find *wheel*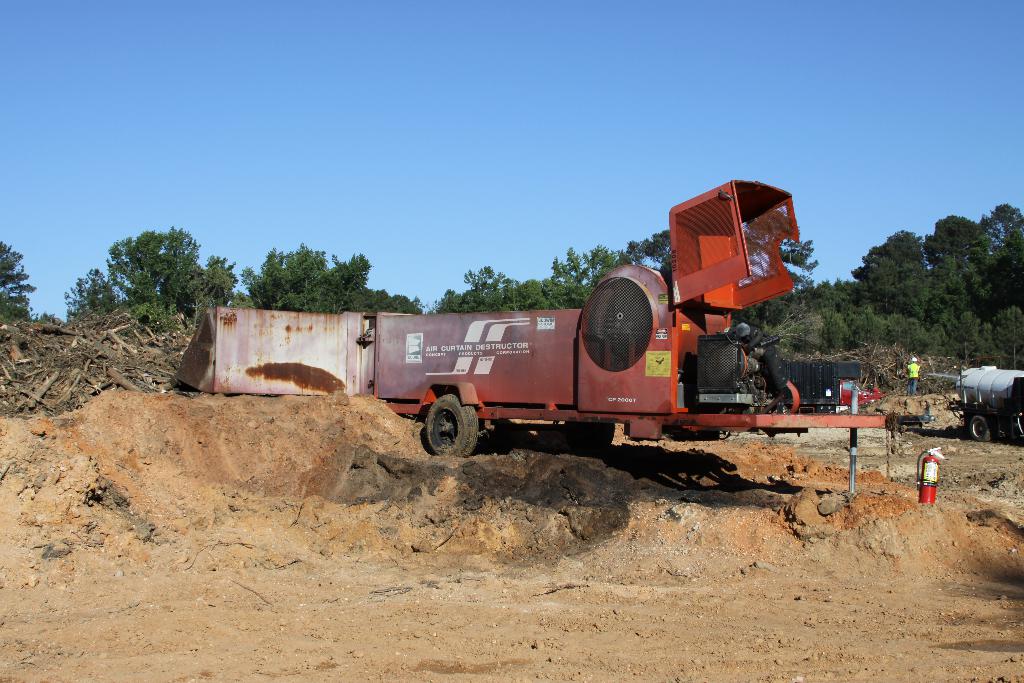
<bbox>417, 391, 484, 464</bbox>
